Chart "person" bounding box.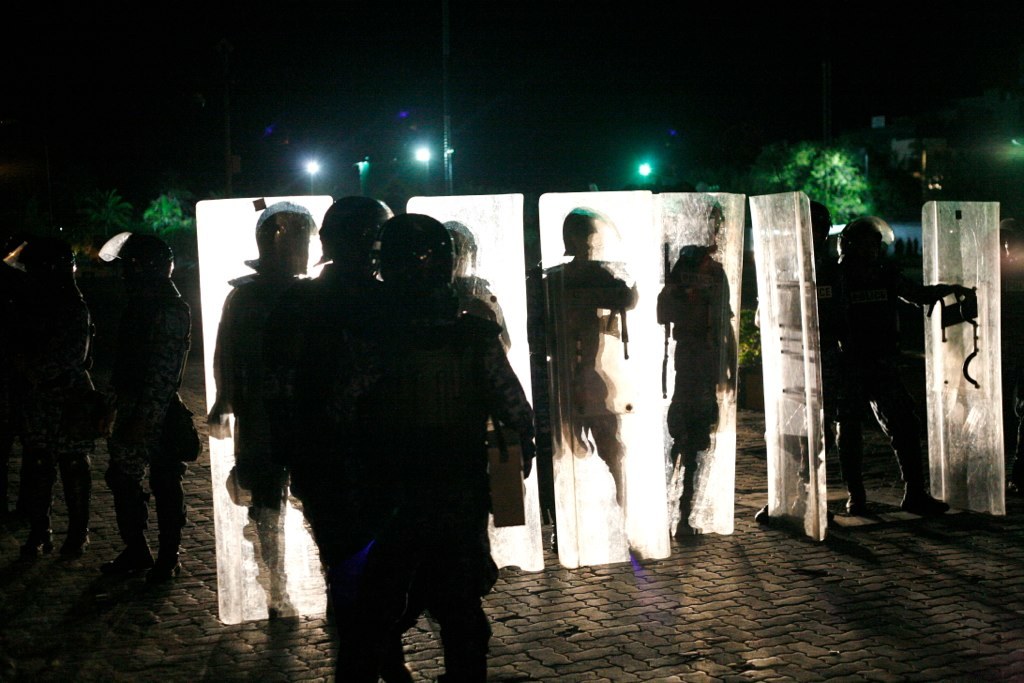
Charted: [7, 238, 102, 554].
